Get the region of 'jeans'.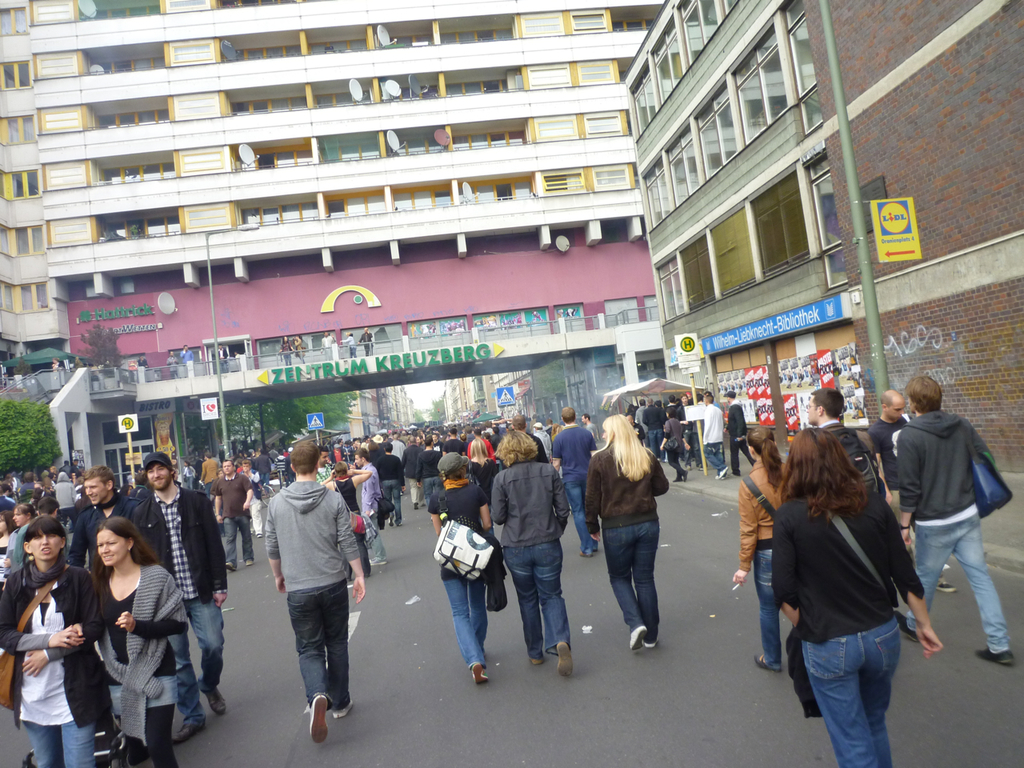
Rect(27, 725, 98, 767).
